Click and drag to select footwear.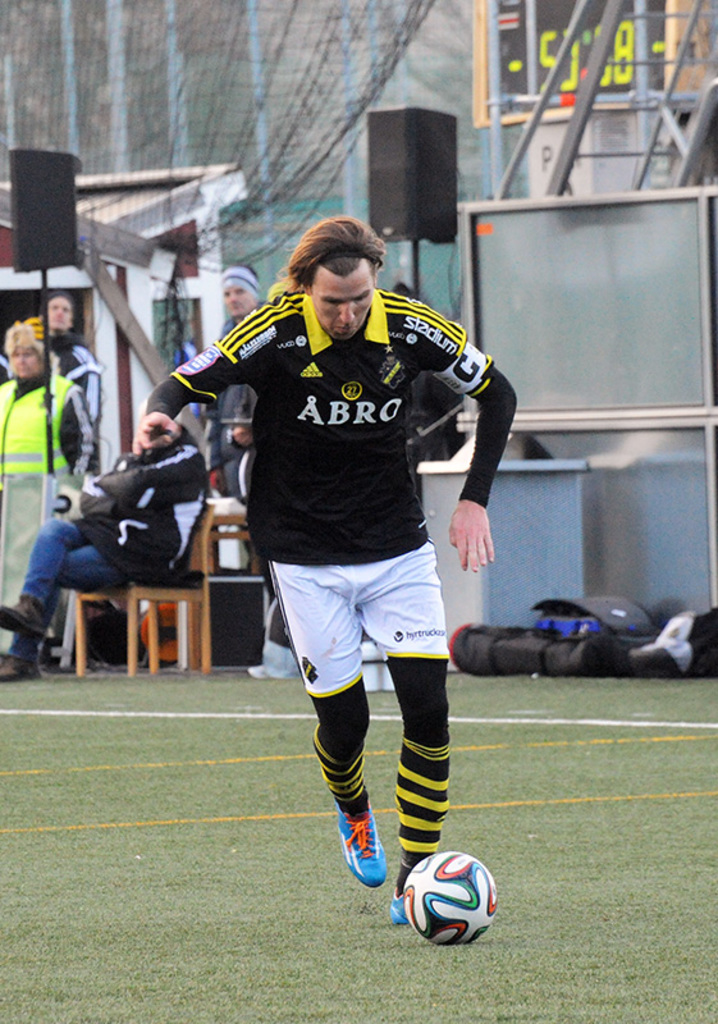
Selection: (0,645,45,678).
